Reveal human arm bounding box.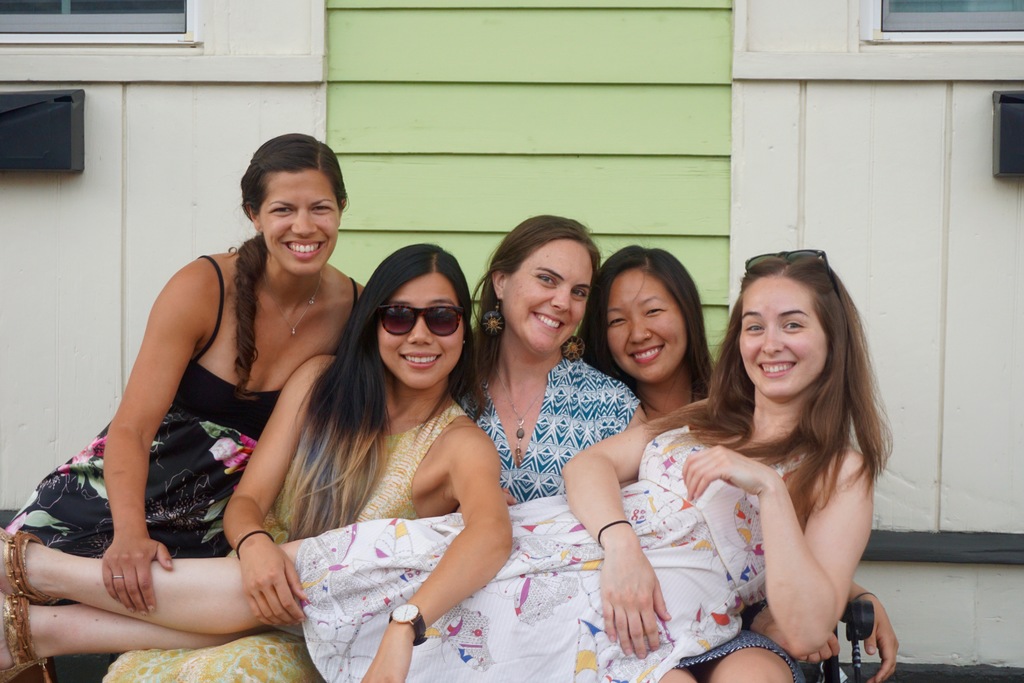
Revealed: {"x1": 215, "y1": 345, "x2": 330, "y2": 629}.
